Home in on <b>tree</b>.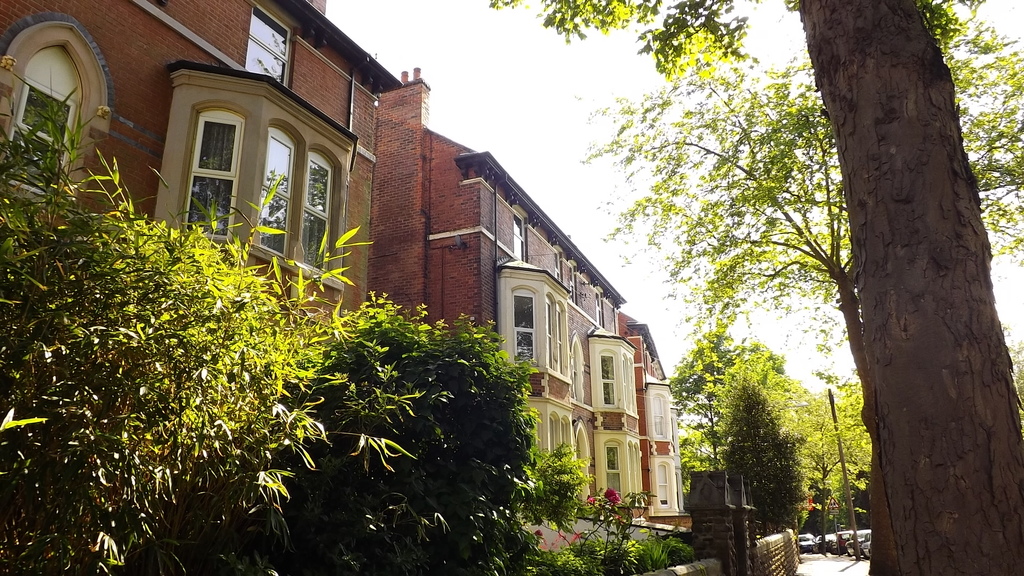
Homed in at [669, 313, 785, 484].
